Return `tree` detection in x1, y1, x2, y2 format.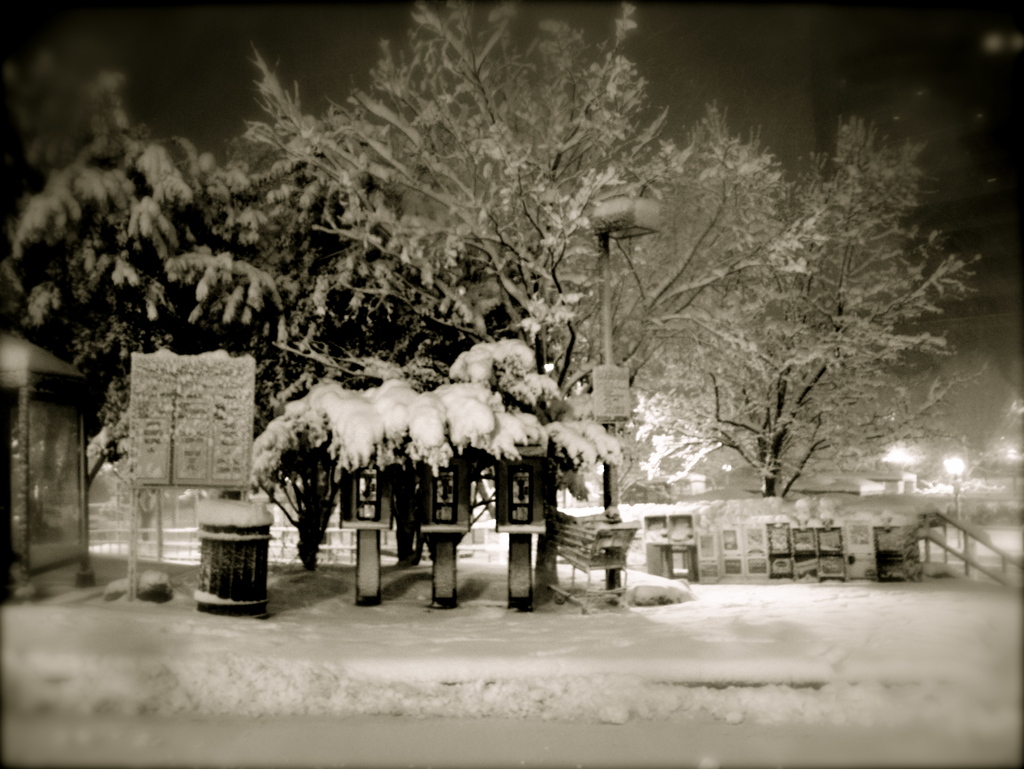
244, 0, 666, 579.
